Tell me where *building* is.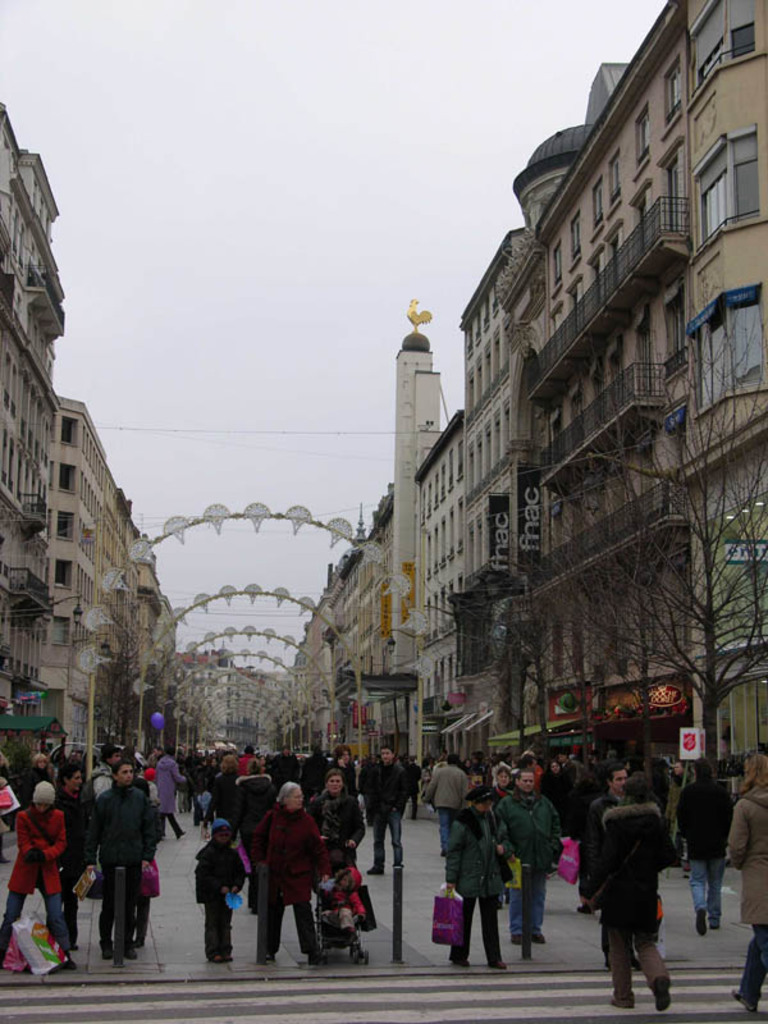
*building* is at box=[269, 0, 764, 860].
